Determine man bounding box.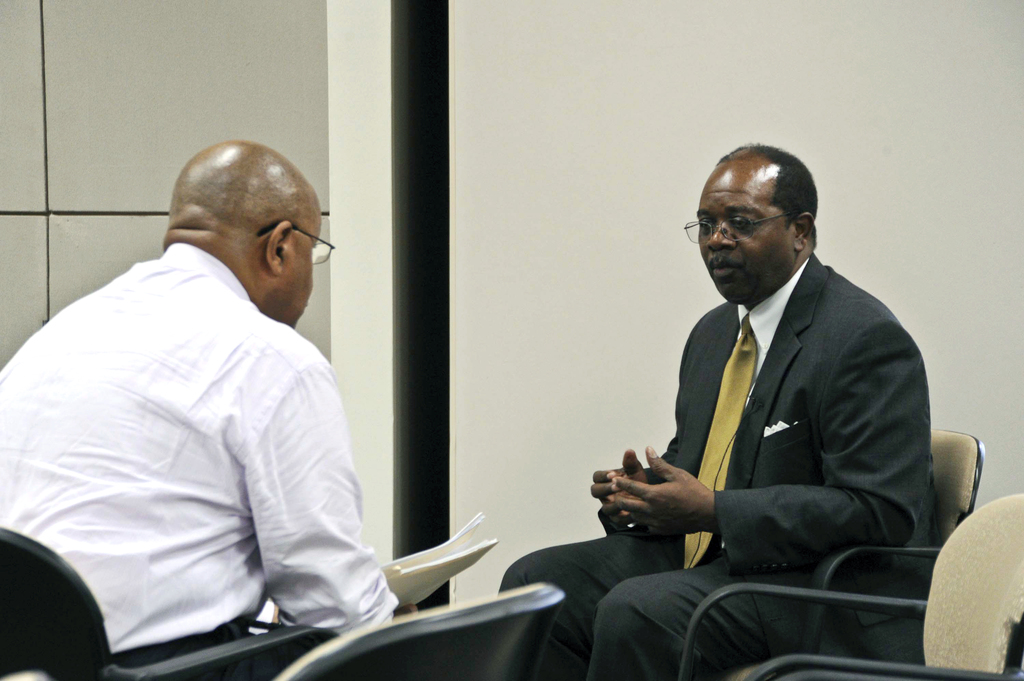
Determined: [x1=26, y1=99, x2=459, y2=680].
